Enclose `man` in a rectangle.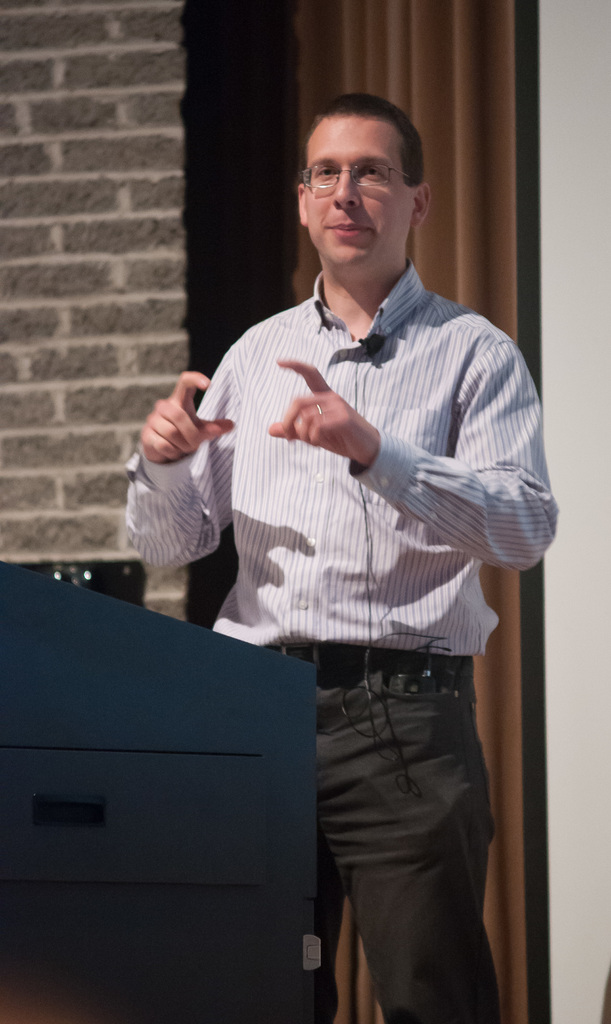
pyautogui.locateOnScreen(143, 165, 548, 911).
